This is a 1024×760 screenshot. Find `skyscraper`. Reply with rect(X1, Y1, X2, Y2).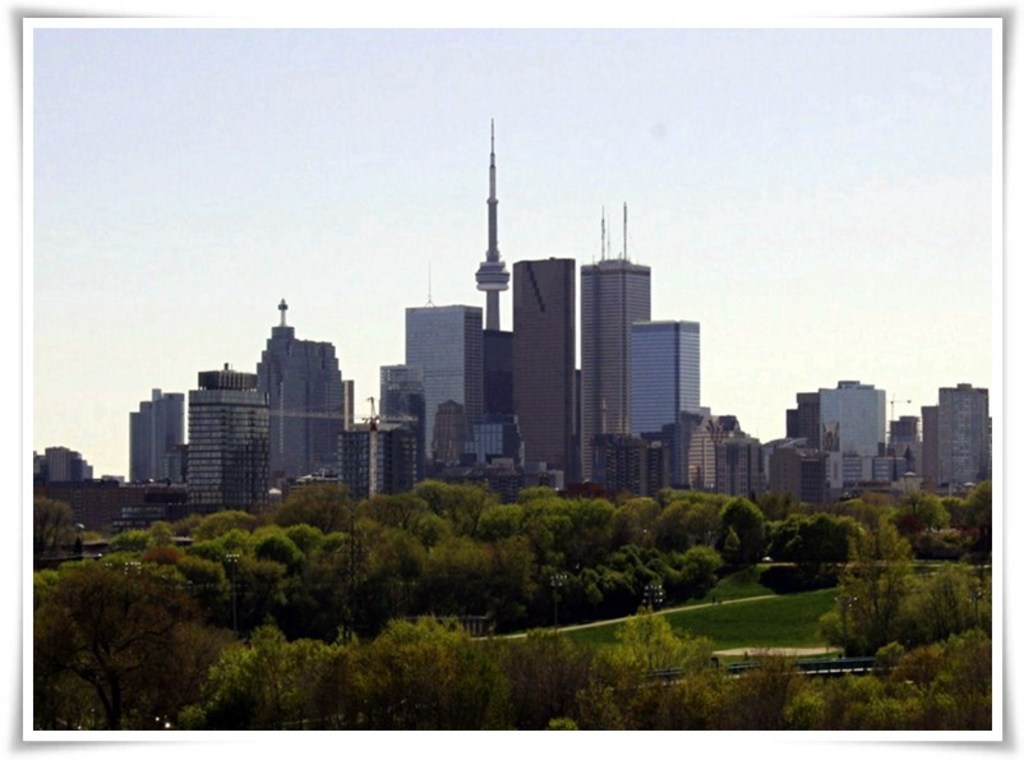
rect(400, 299, 480, 464).
